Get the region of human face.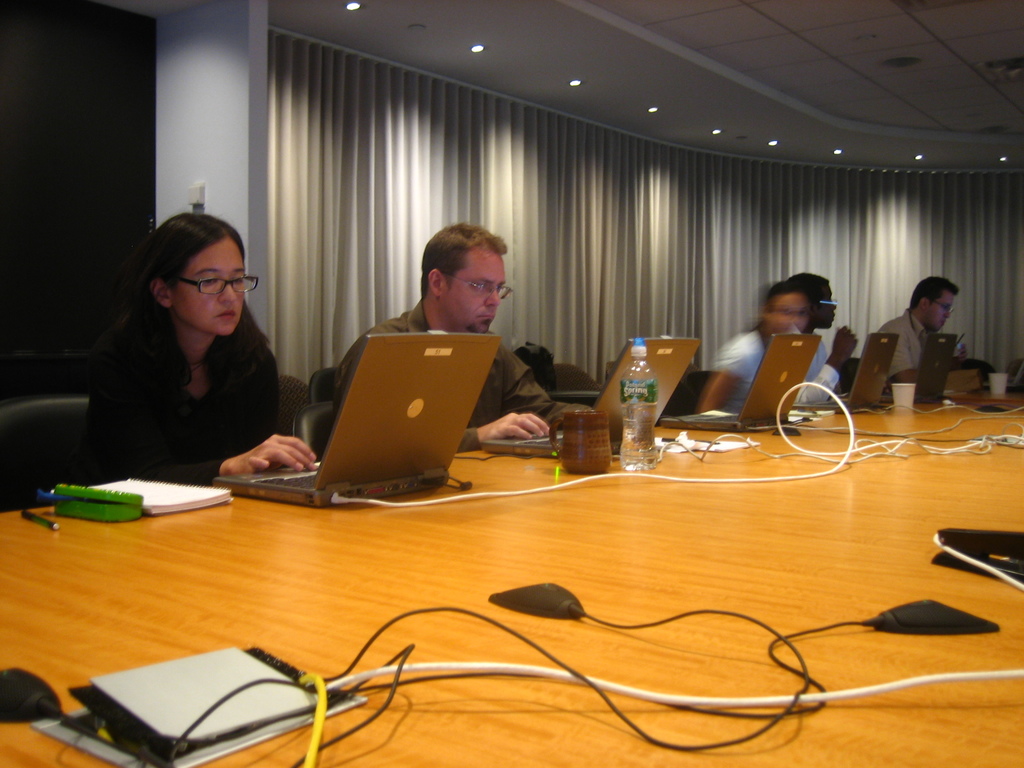
[927, 291, 953, 329].
